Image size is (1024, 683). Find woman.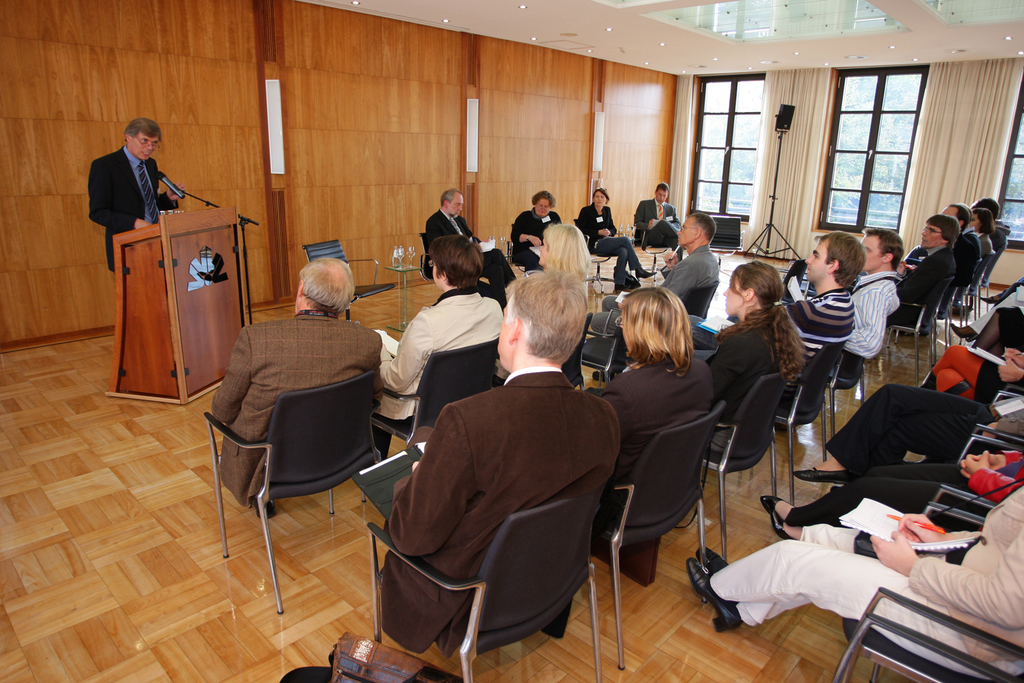
(x1=509, y1=189, x2=566, y2=266).
